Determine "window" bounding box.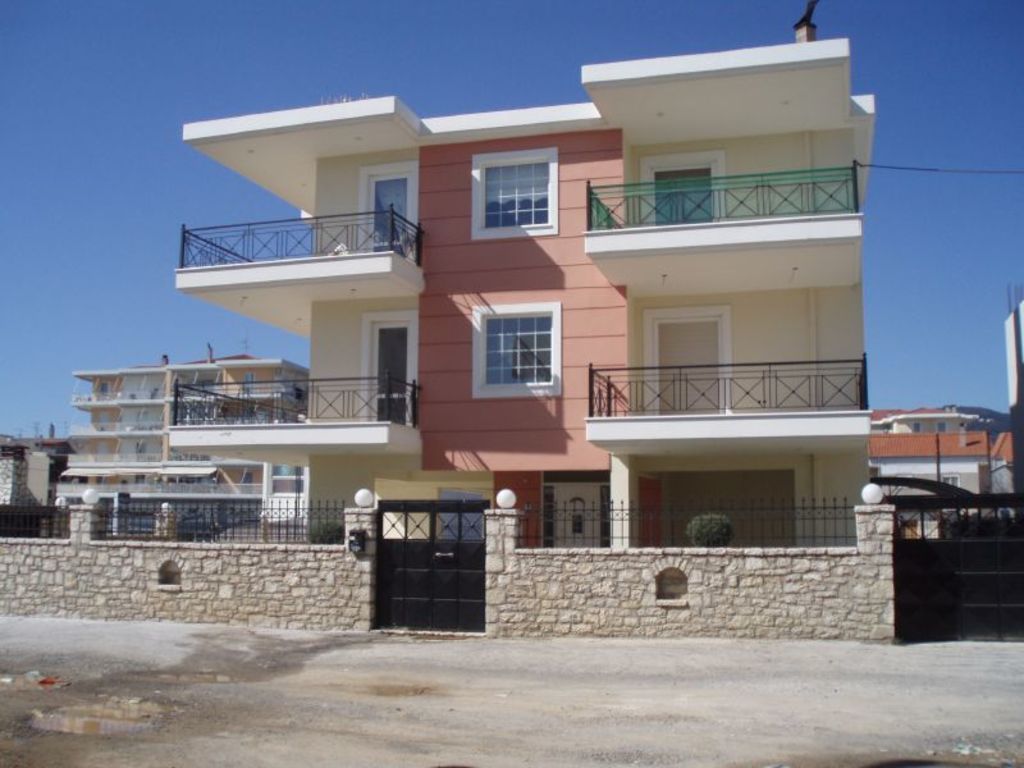
Determined: 470,301,557,399.
